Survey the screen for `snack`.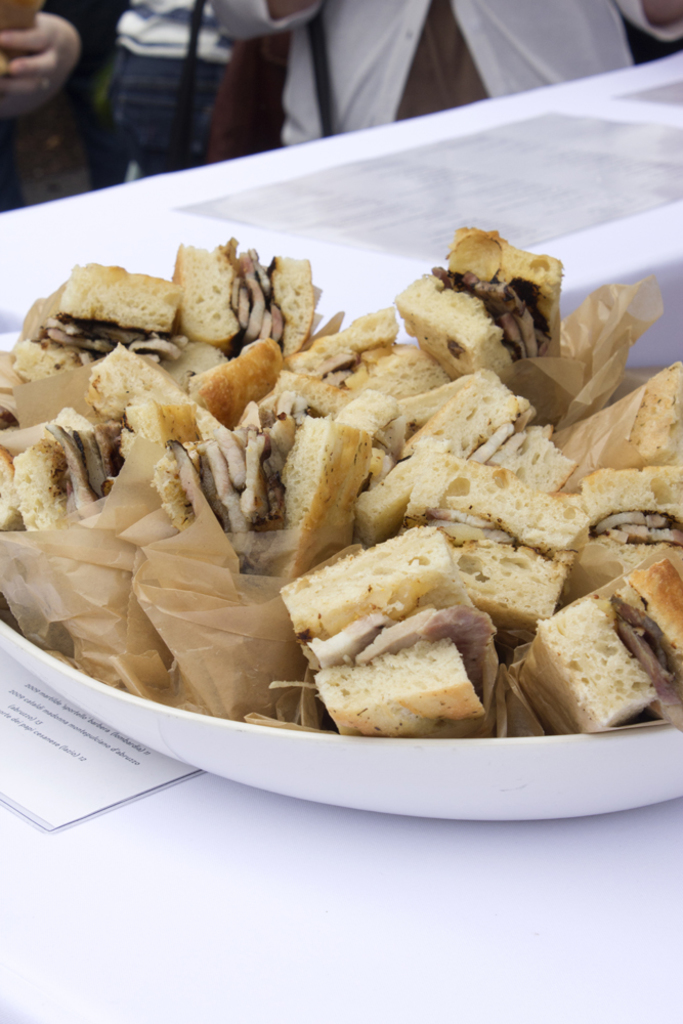
Survey found: 17:233:628:796.
